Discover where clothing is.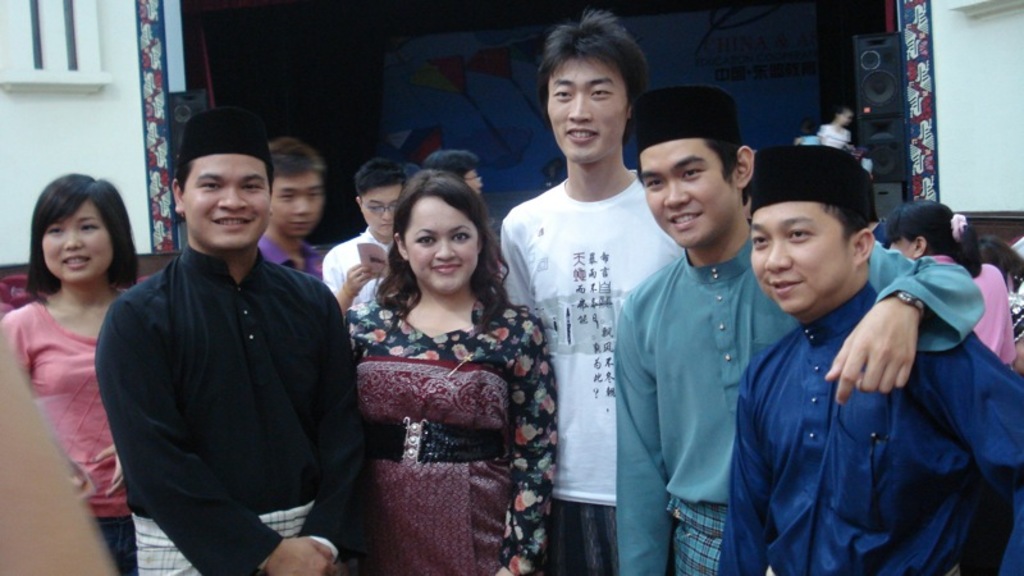
Discovered at bbox=[712, 276, 1023, 575].
